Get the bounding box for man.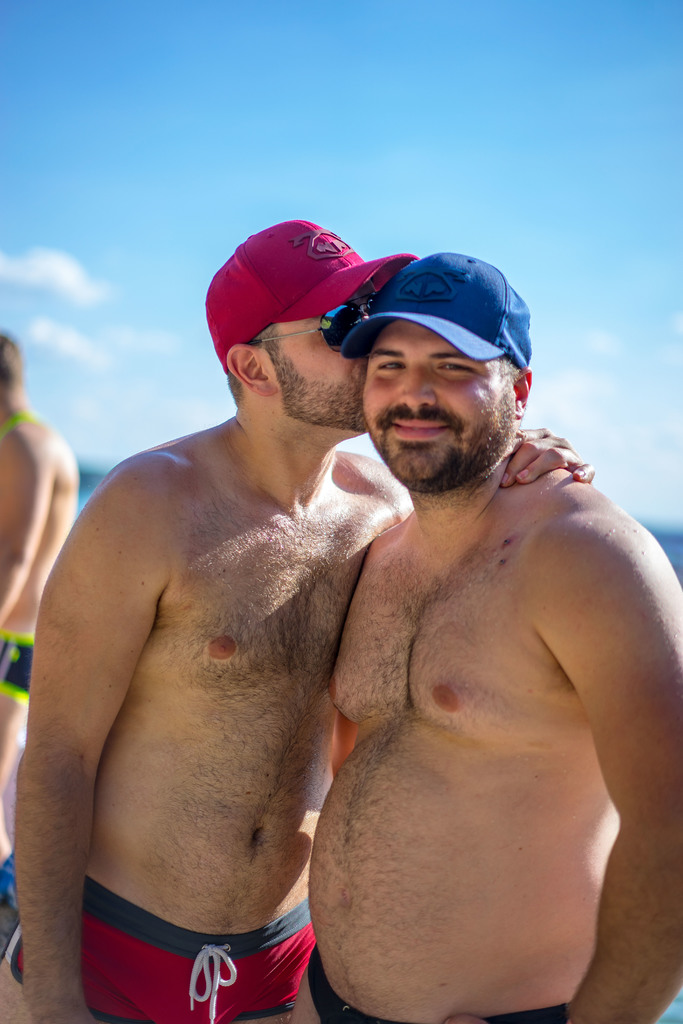
0, 339, 79, 778.
